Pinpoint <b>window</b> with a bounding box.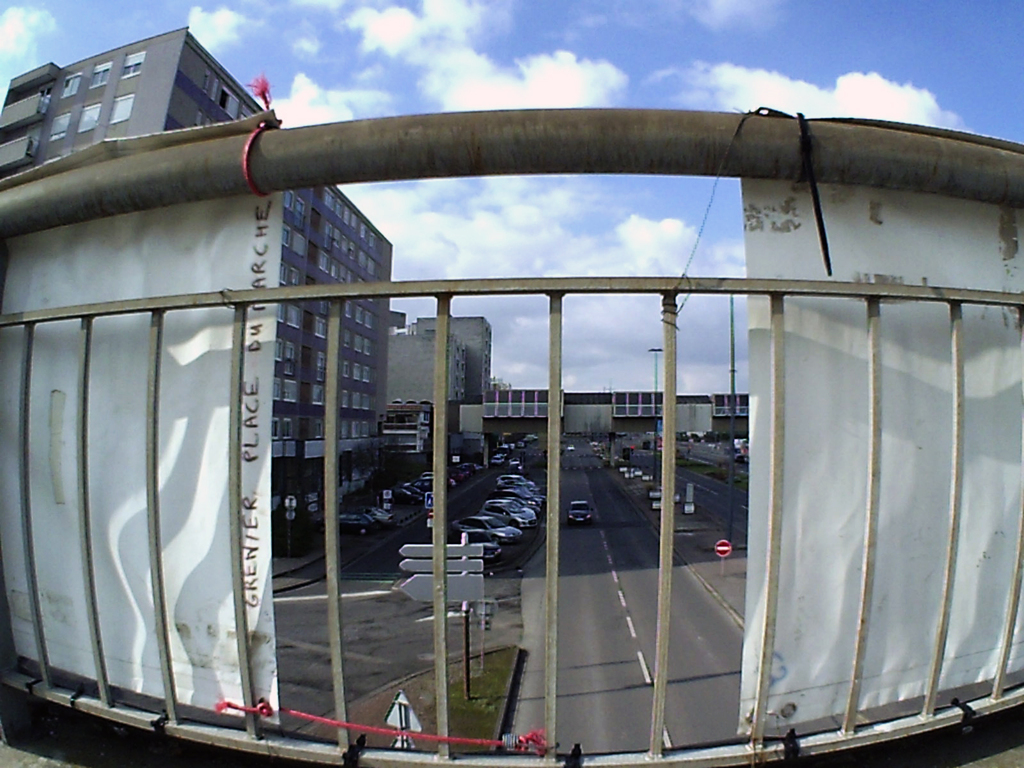
<bbox>321, 177, 337, 209</bbox>.
